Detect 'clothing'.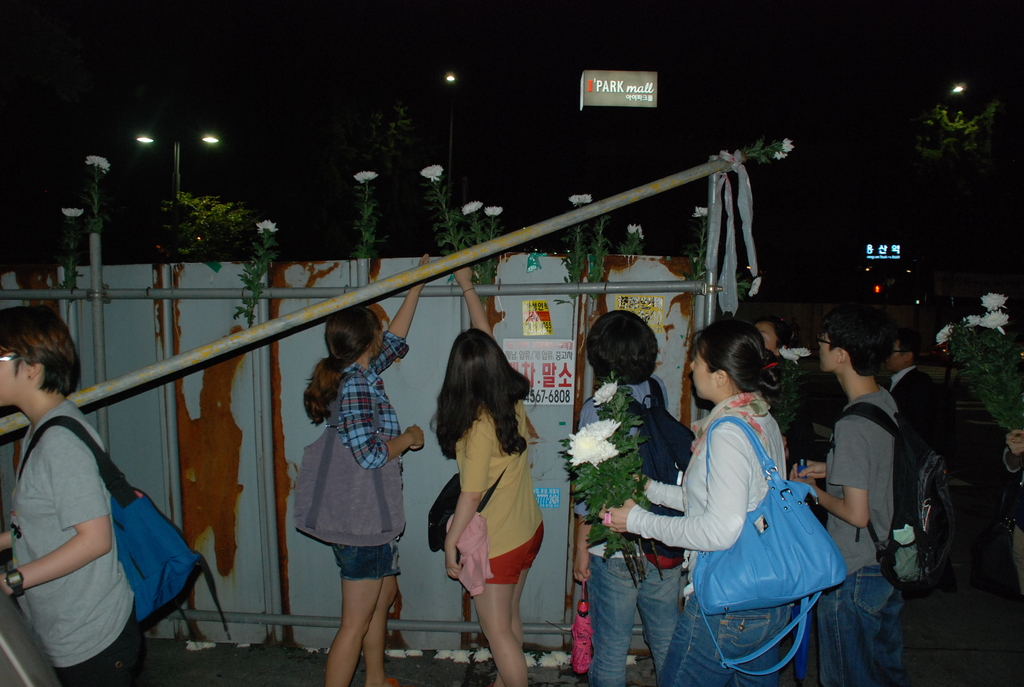
Detected at crop(14, 368, 148, 675).
